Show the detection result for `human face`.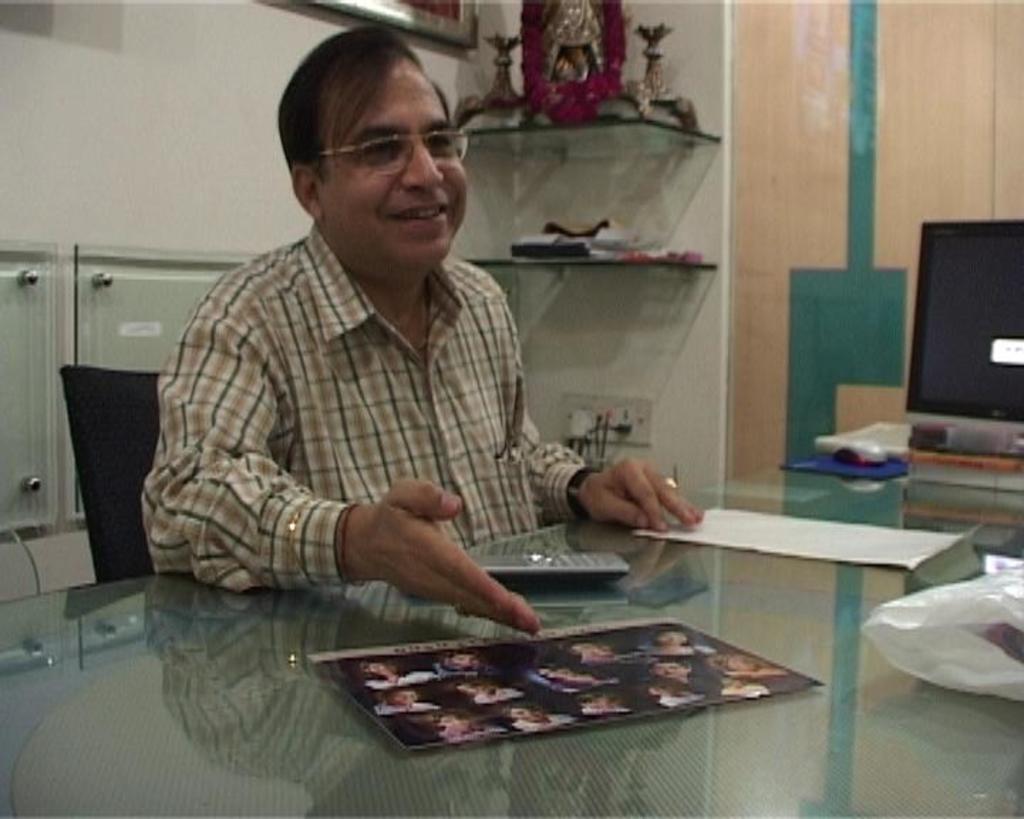
576/637/622/661.
